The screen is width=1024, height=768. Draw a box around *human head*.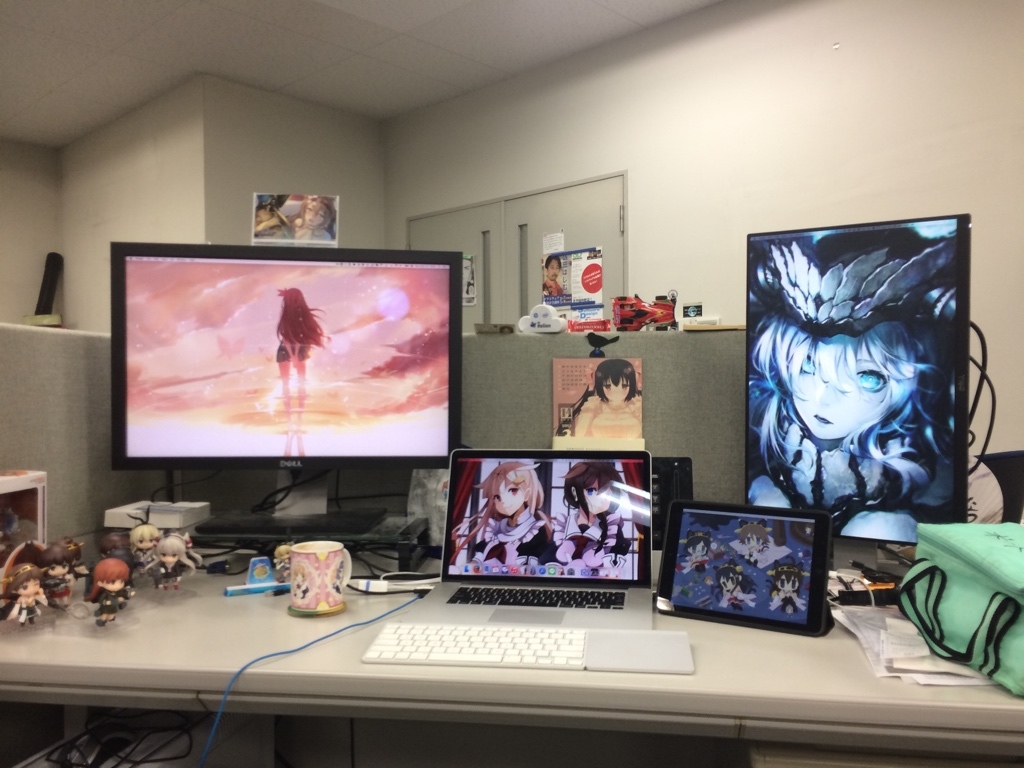
bbox=(12, 567, 43, 597).
